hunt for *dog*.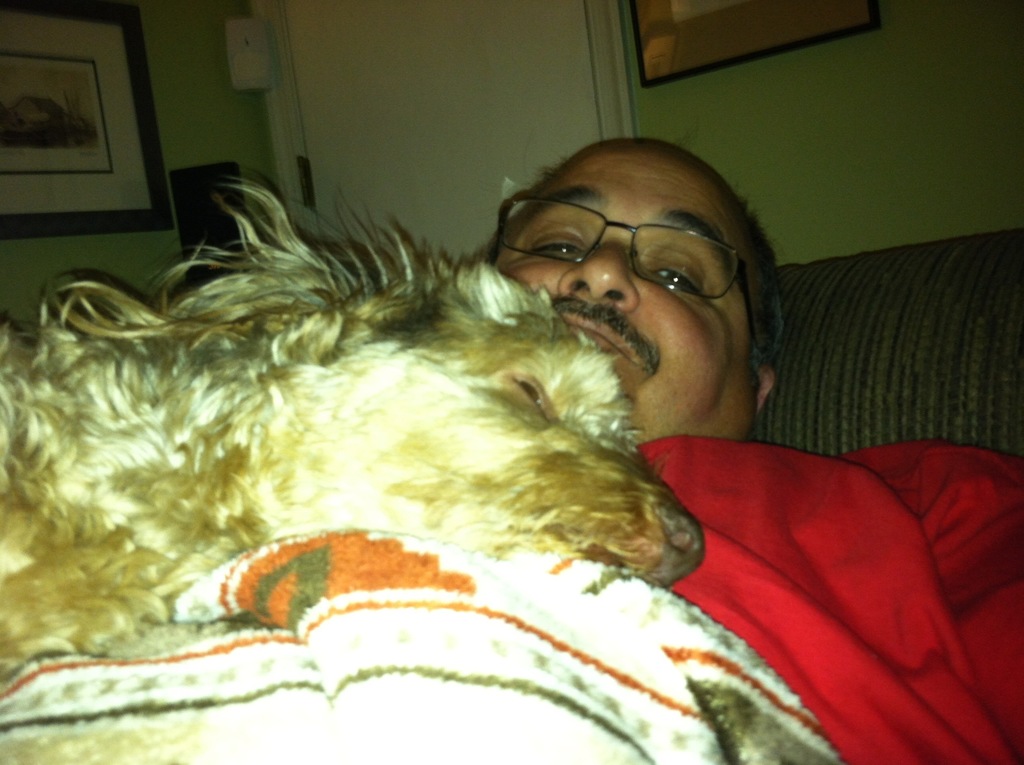
Hunted down at box=[0, 170, 702, 680].
